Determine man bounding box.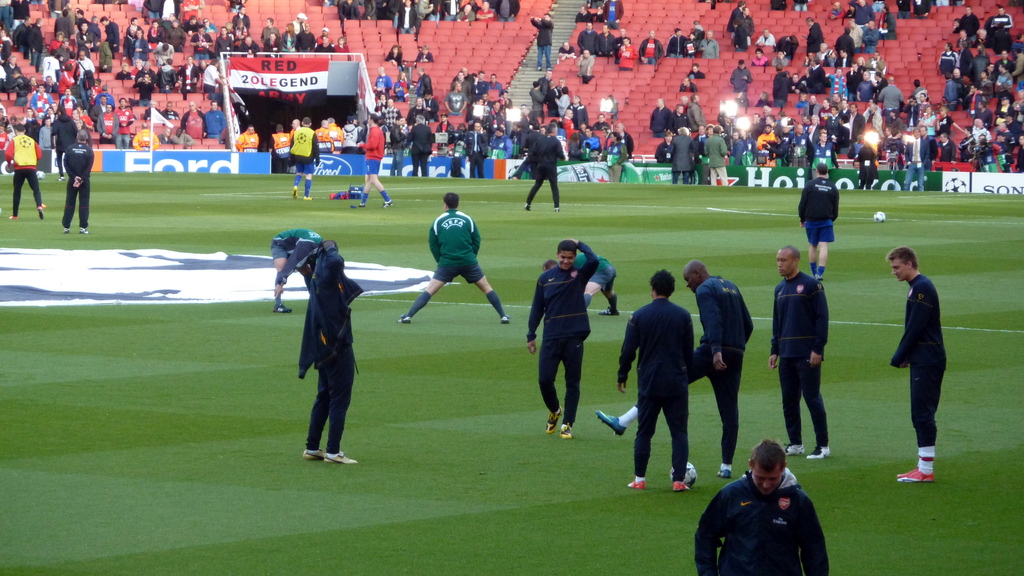
Determined: [left=548, top=86, right=572, bottom=122].
